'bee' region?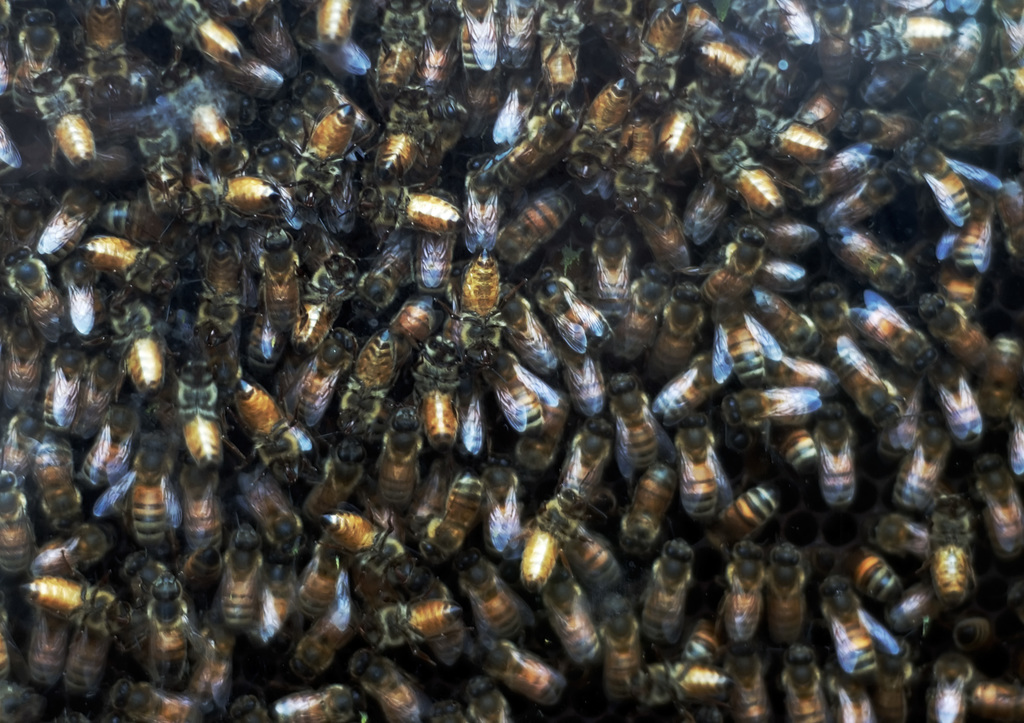
select_region(473, 342, 554, 437)
